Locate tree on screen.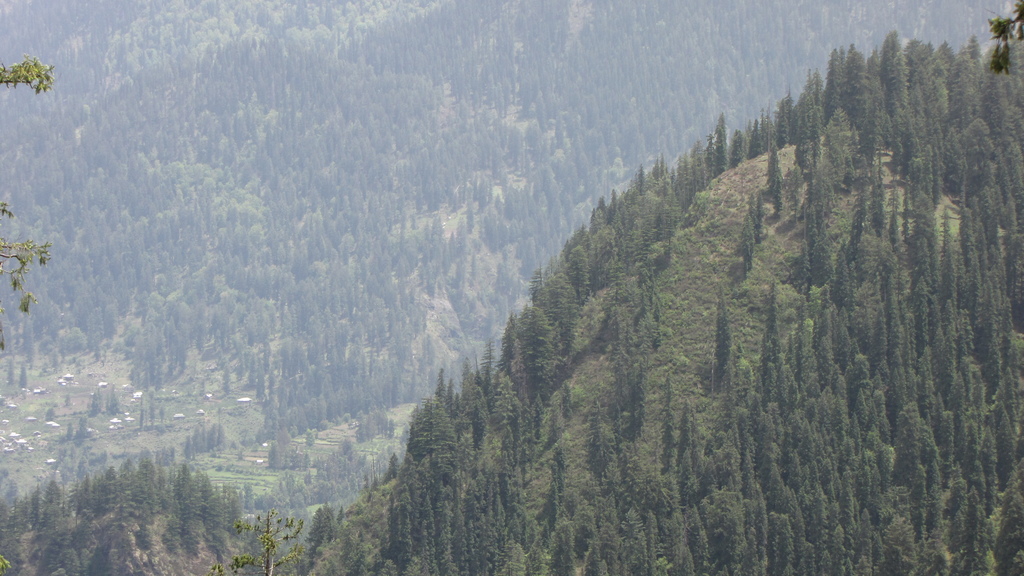
On screen at x1=302, y1=502, x2=340, y2=568.
